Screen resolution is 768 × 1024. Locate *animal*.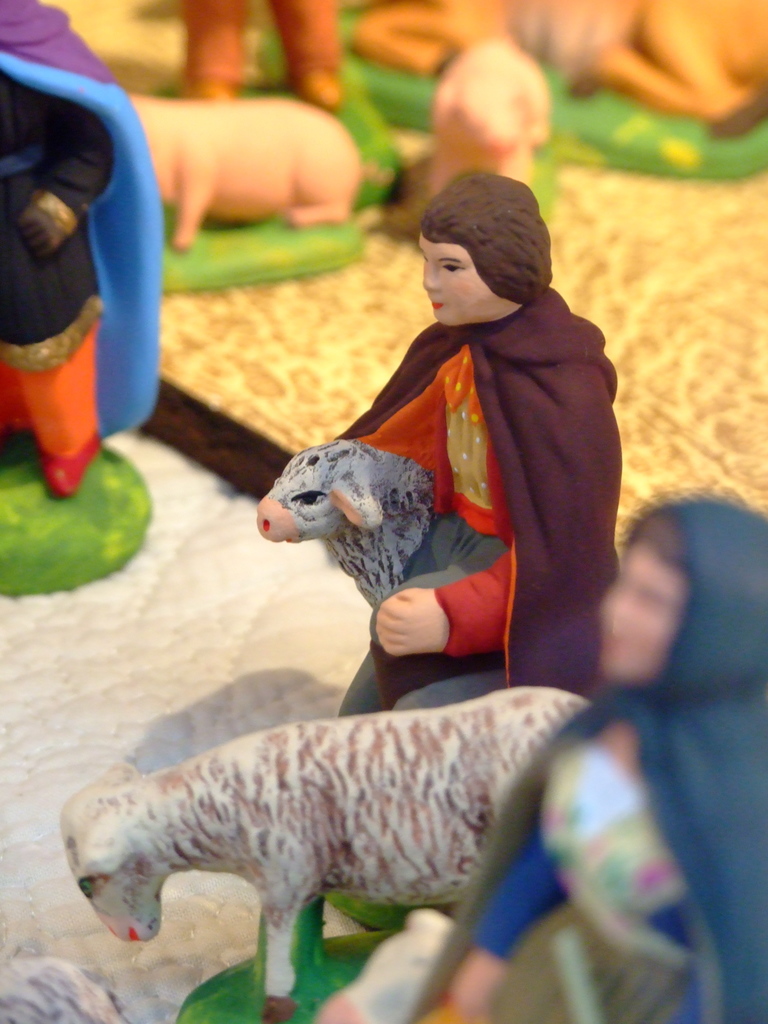
box(253, 431, 517, 729).
